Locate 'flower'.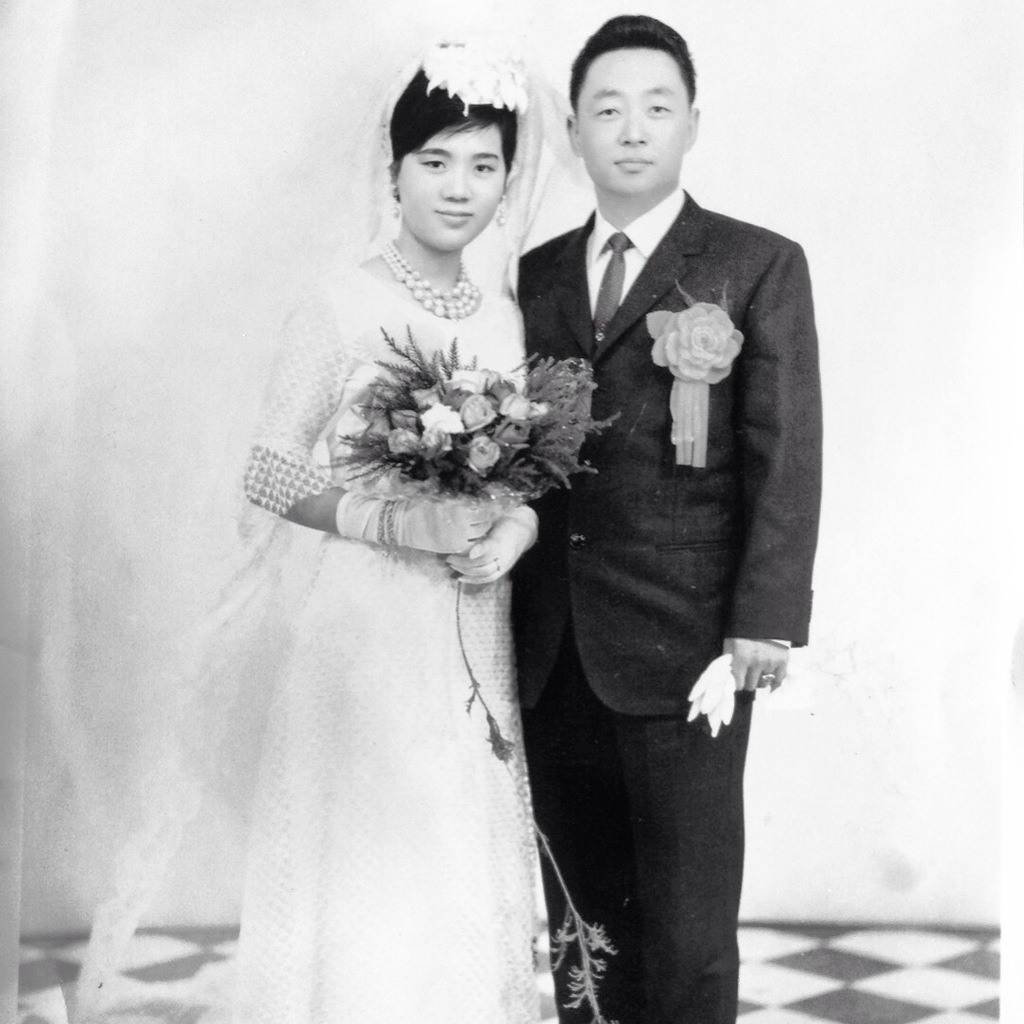
Bounding box: 383:427:418:456.
